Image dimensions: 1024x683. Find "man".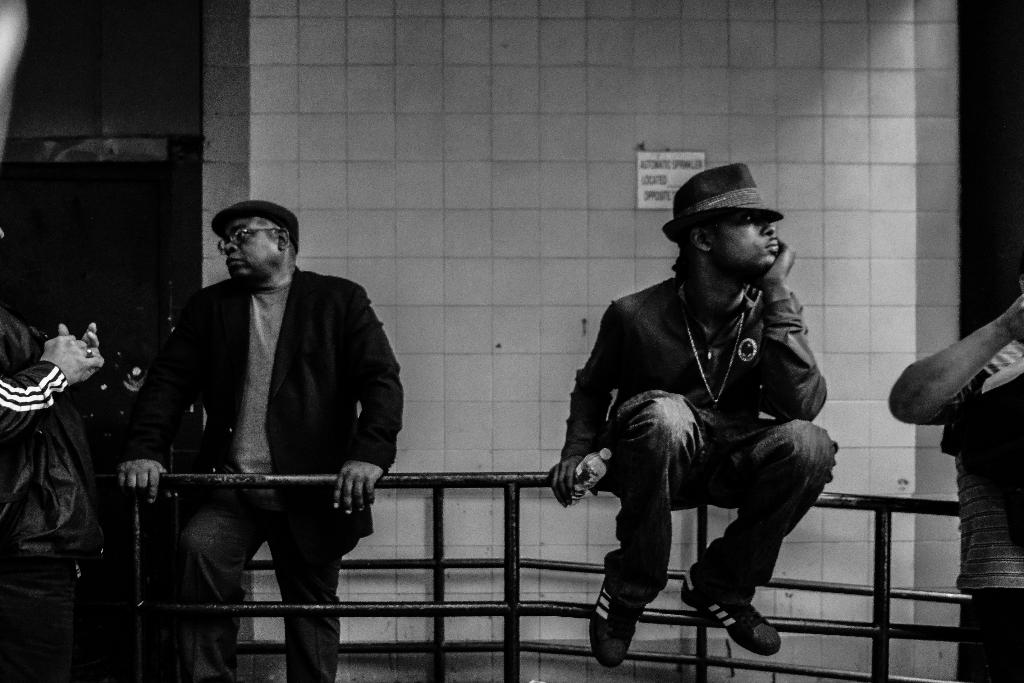
[0, 306, 116, 682].
